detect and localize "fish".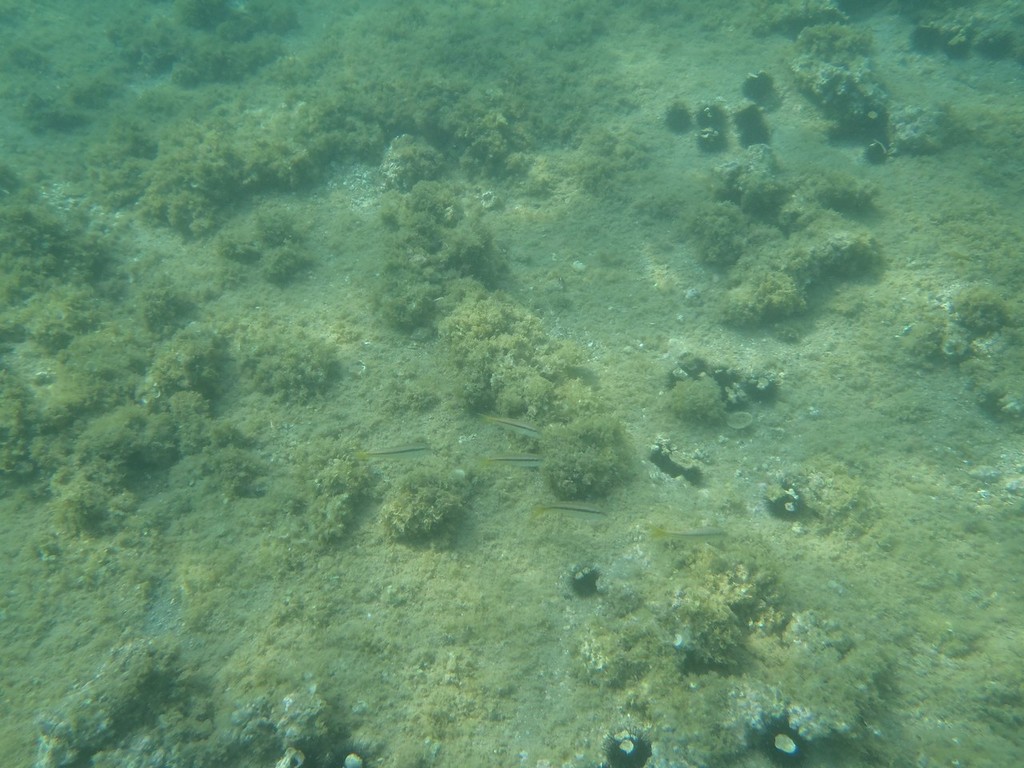
Localized at <box>477,410,546,441</box>.
